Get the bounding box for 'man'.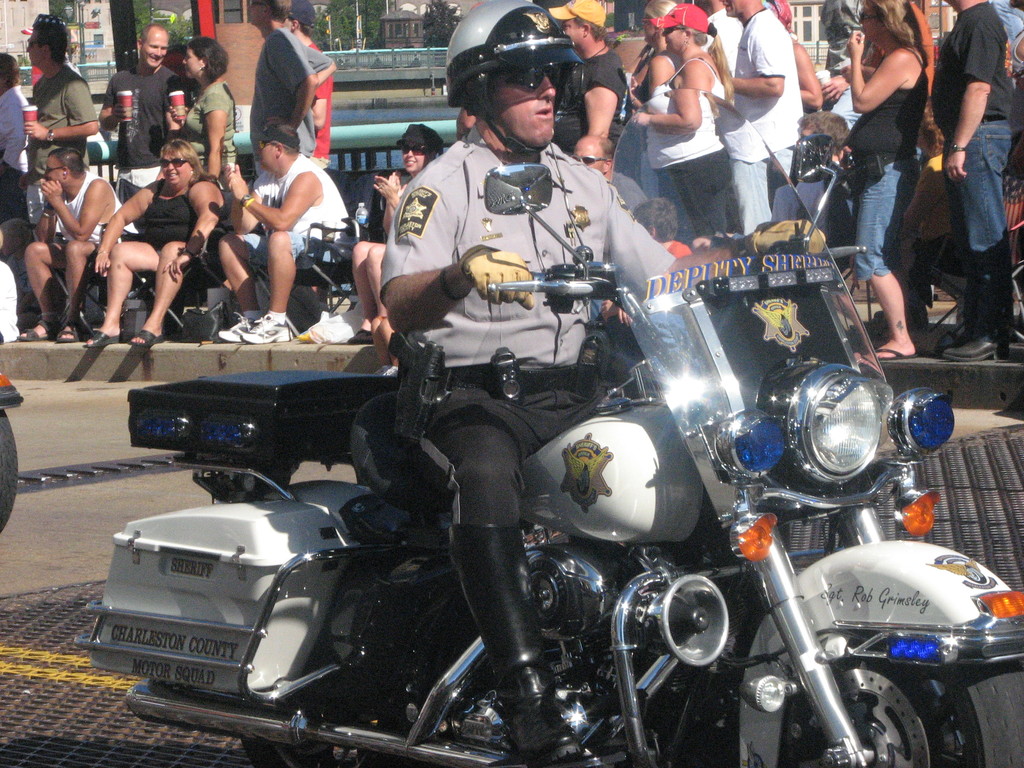
<box>732,0,808,242</box>.
